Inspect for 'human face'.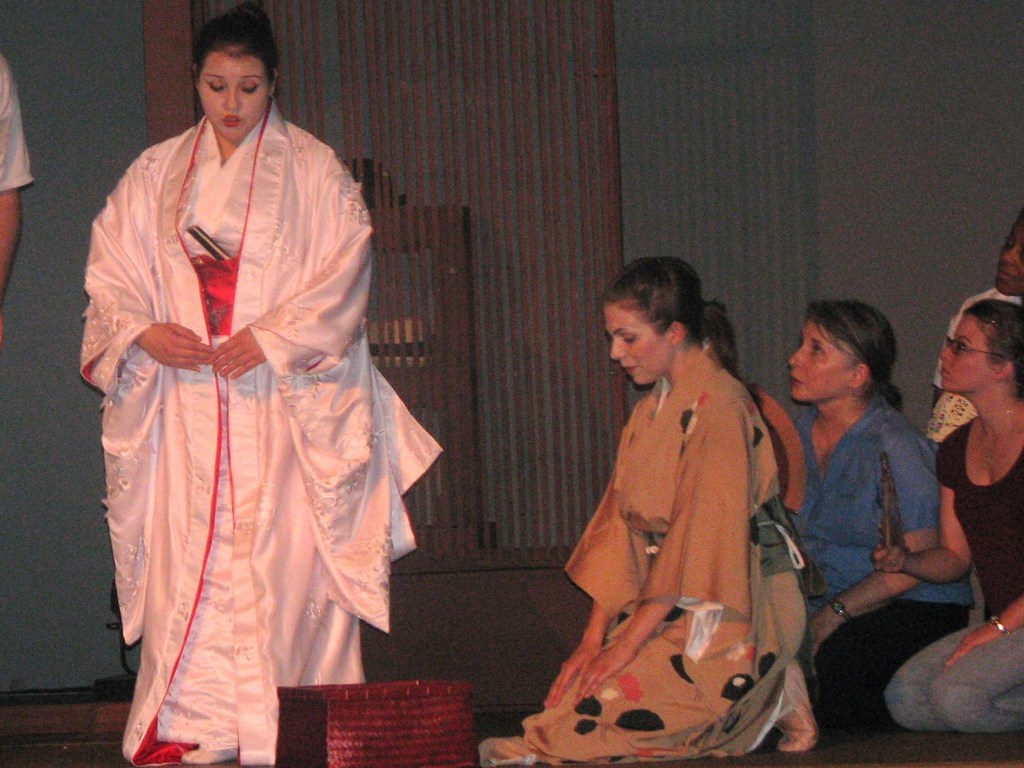
Inspection: bbox=[1002, 212, 1023, 296].
